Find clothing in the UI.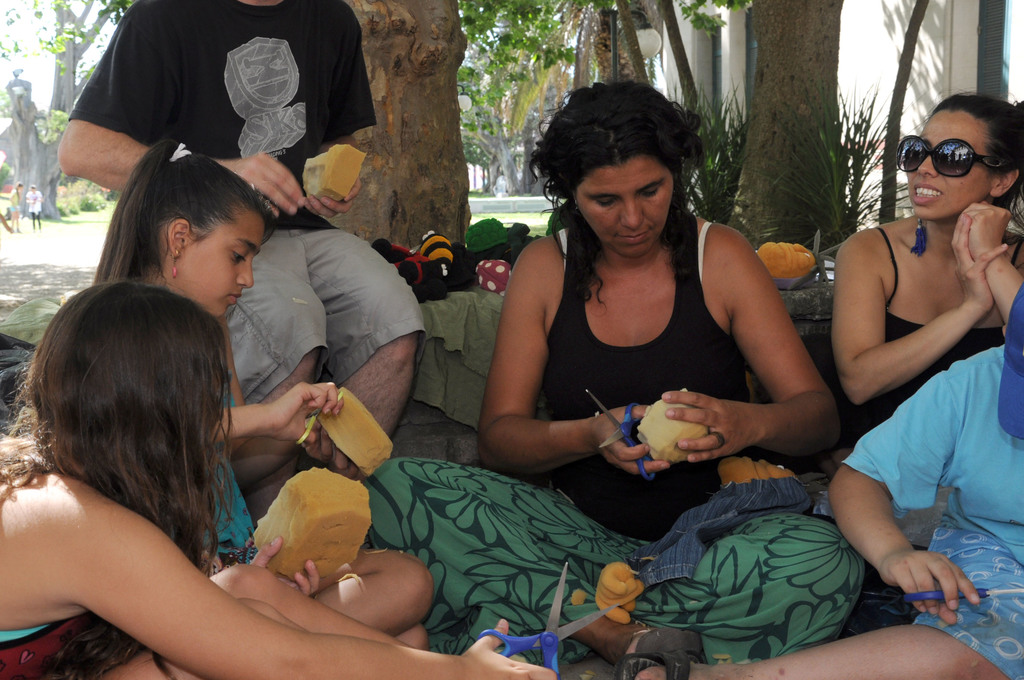
UI element at 58/0/429/397.
